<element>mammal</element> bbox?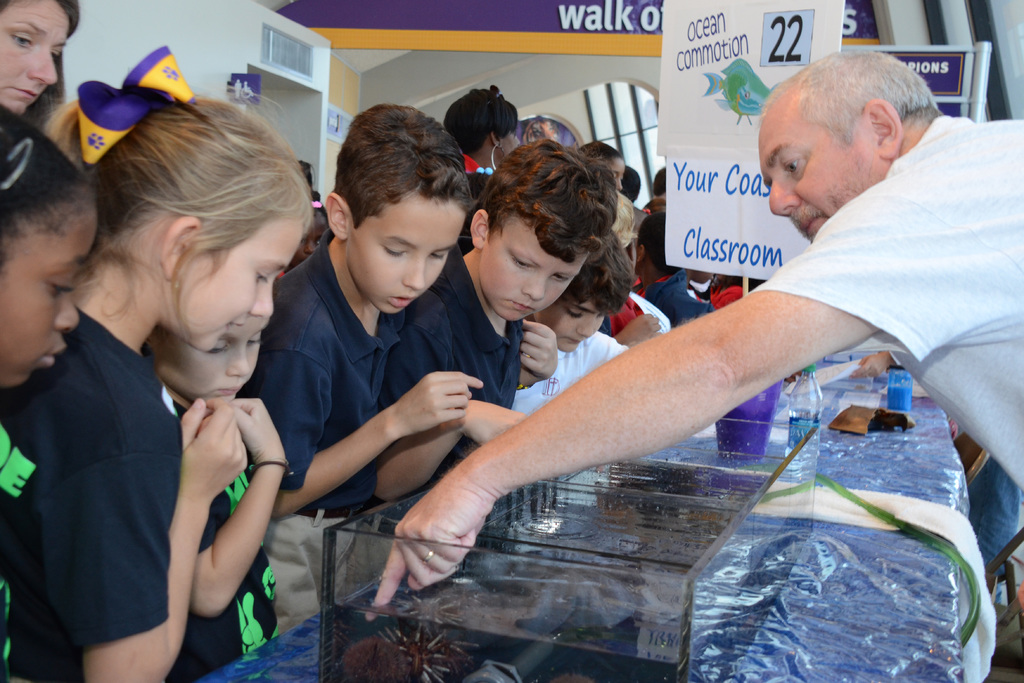
bbox(8, 109, 308, 670)
